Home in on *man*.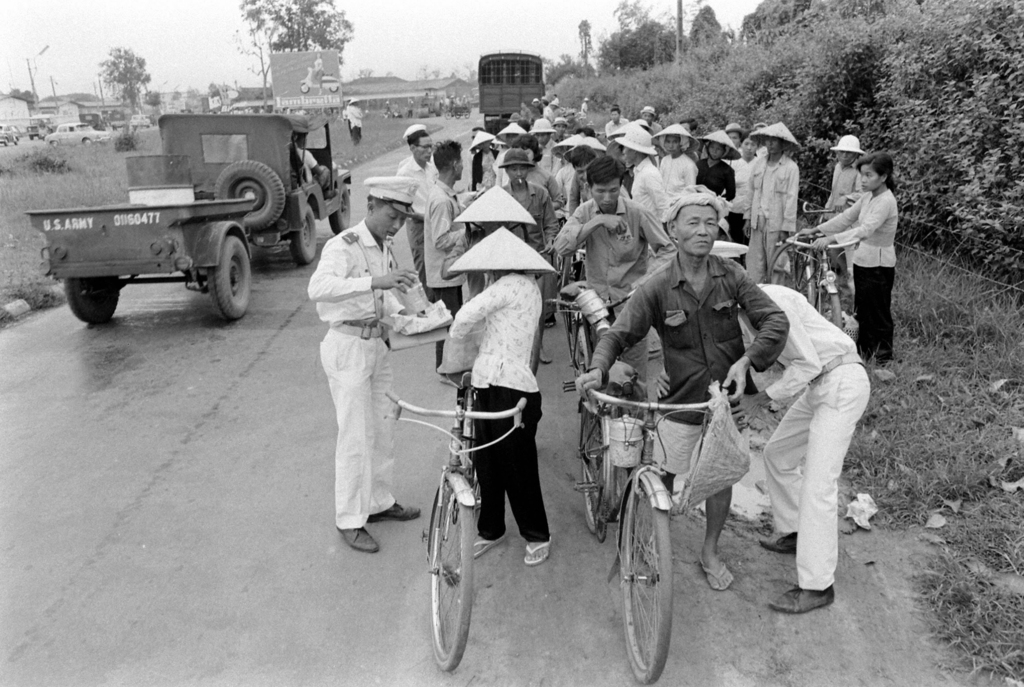
Homed in at select_region(293, 129, 340, 198).
